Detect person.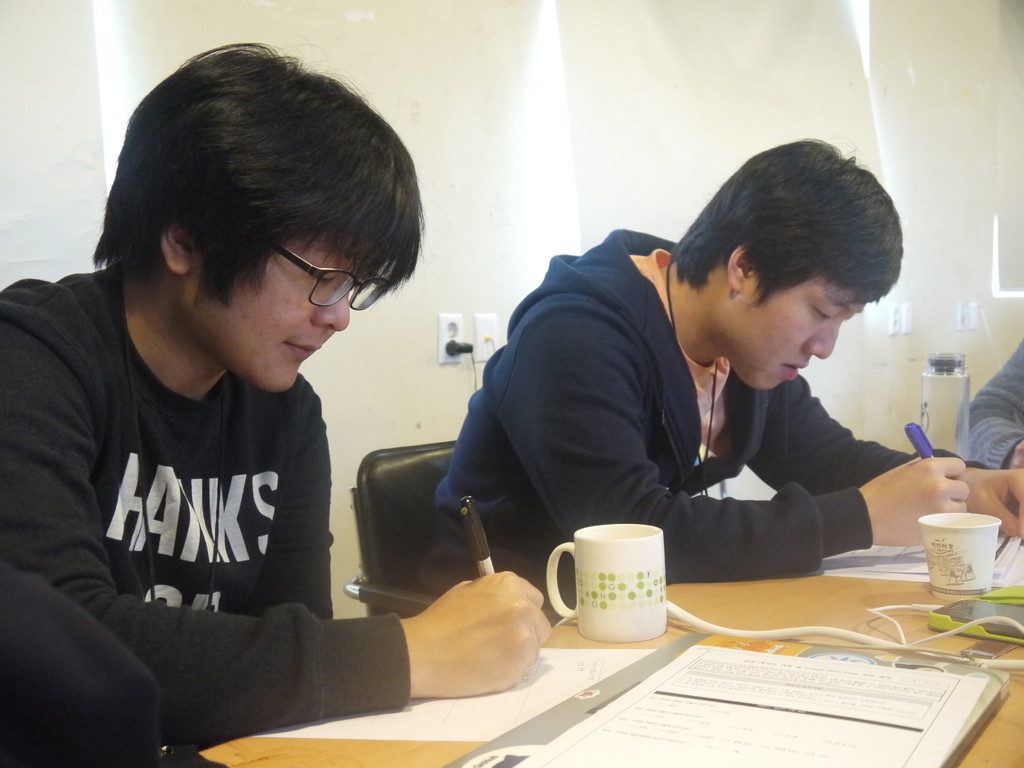
Detected at region(33, 18, 532, 757).
